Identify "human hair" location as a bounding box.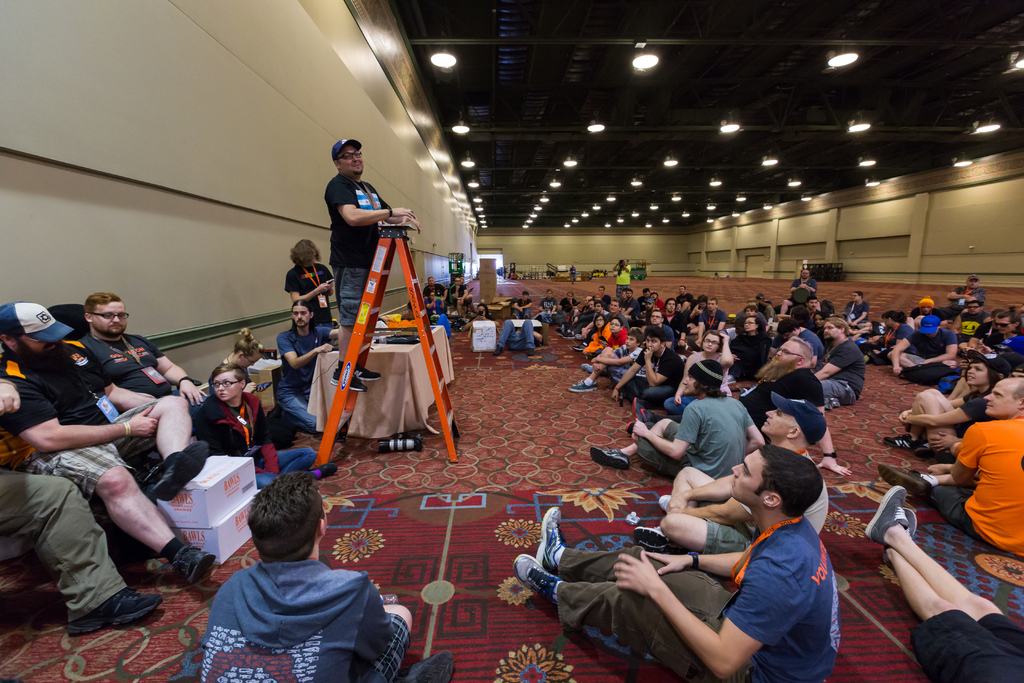
x1=477, y1=303, x2=490, y2=317.
